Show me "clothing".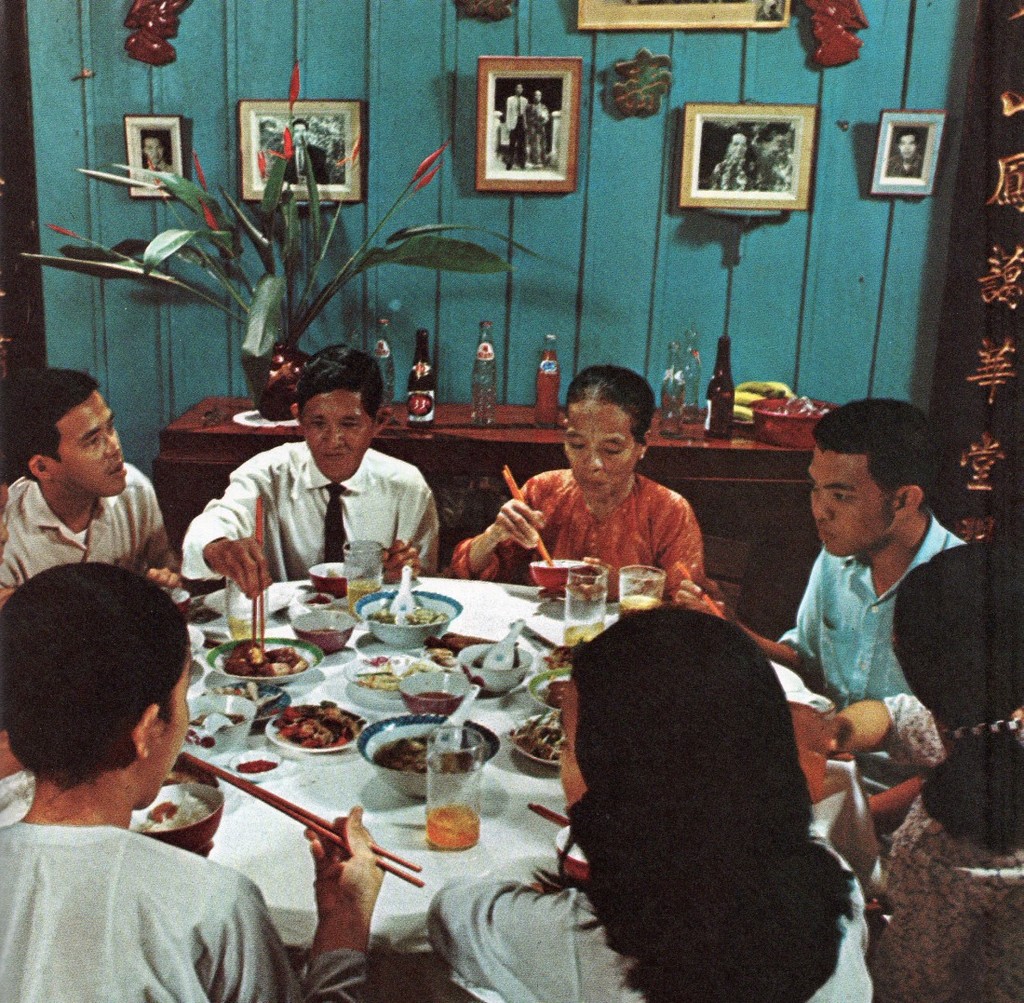
"clothing" is here: x1=876, y1=690, x2=1023, y2=1002.
